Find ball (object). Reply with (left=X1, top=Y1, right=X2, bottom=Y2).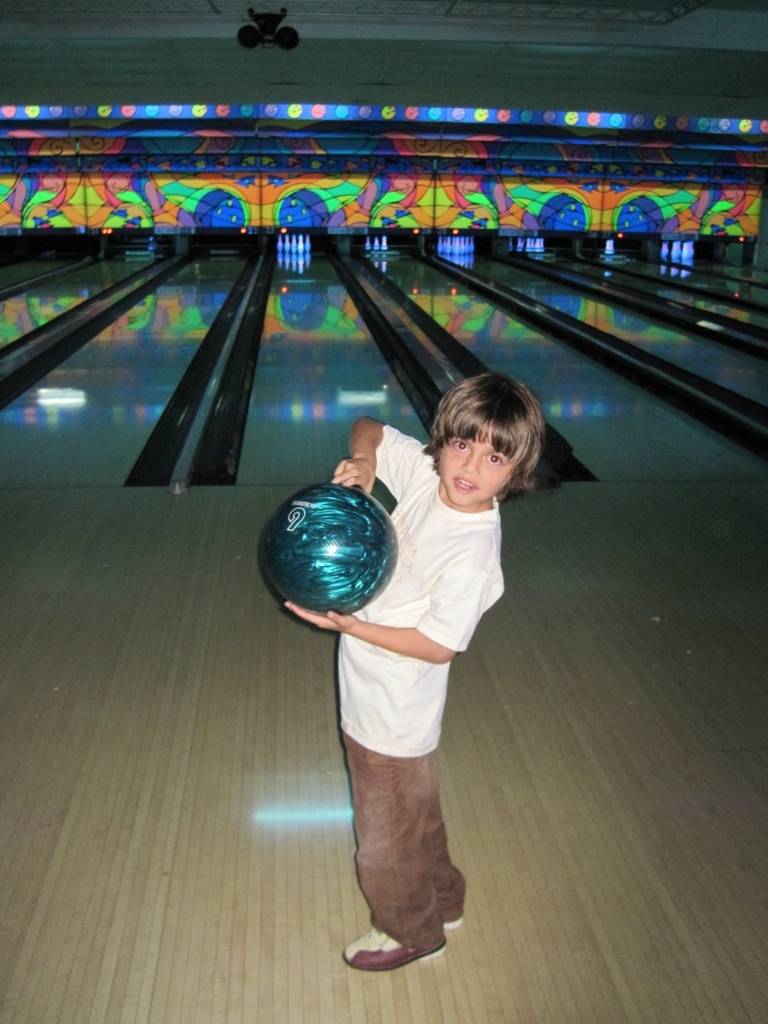
(left=262, top=489, right=393, bottom=616).
